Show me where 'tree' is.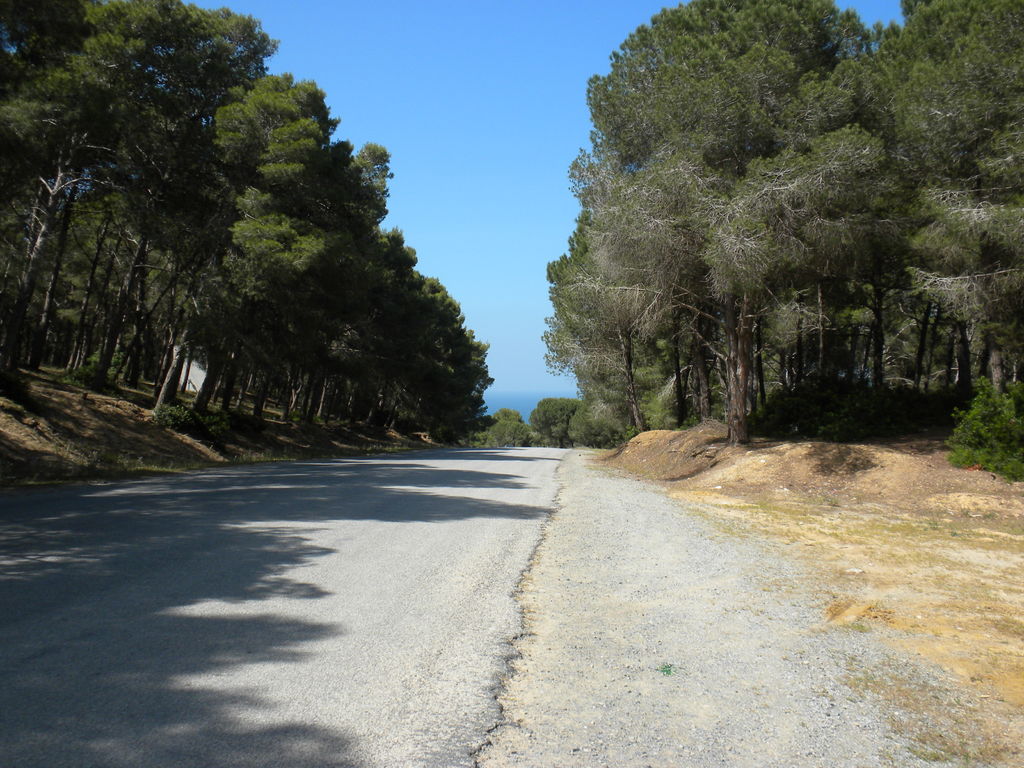
'tree' is at 573 0 904 419.
